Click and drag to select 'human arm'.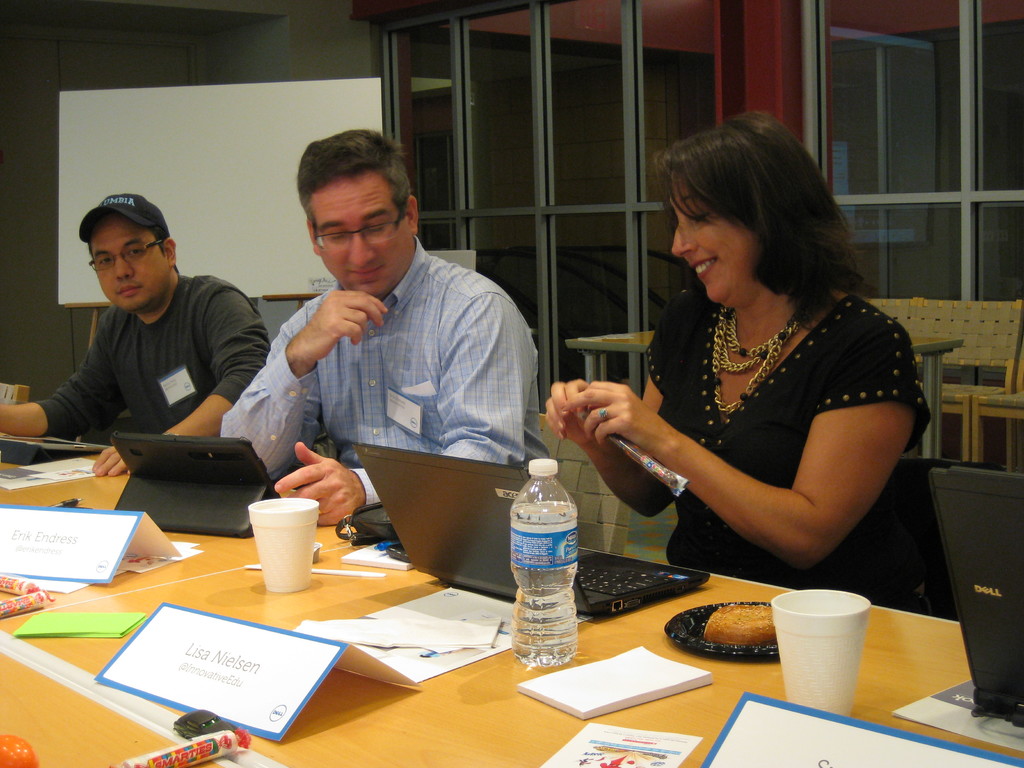
Selection: {"x1": 220, "y1": 291, "x2": 389, "y2": 481}.
